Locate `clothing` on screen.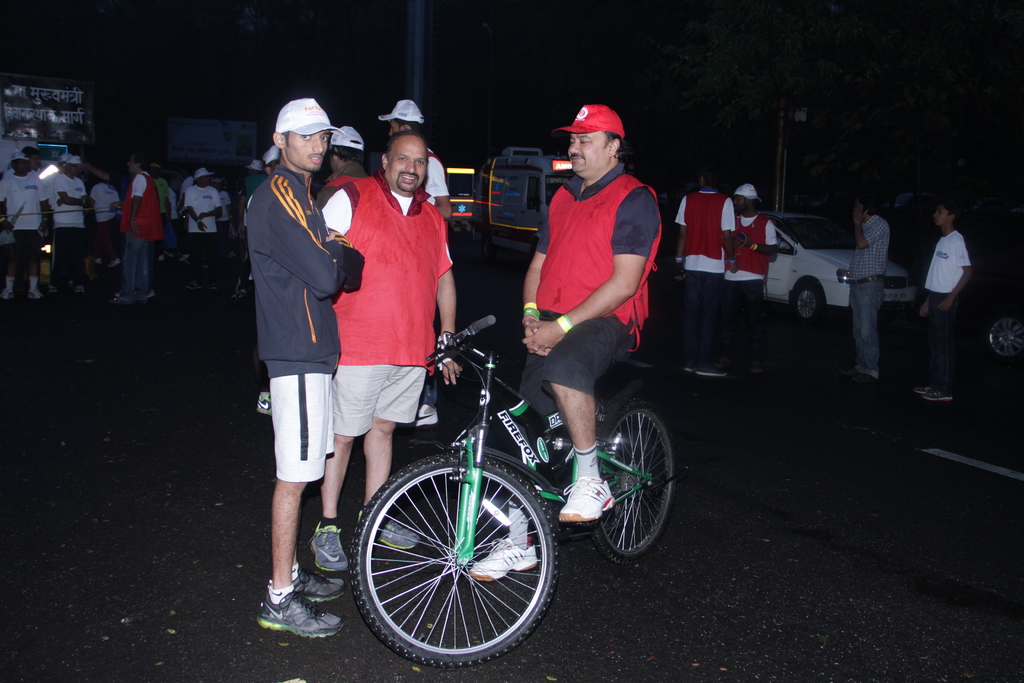
On screen at 235:160:364:383.
